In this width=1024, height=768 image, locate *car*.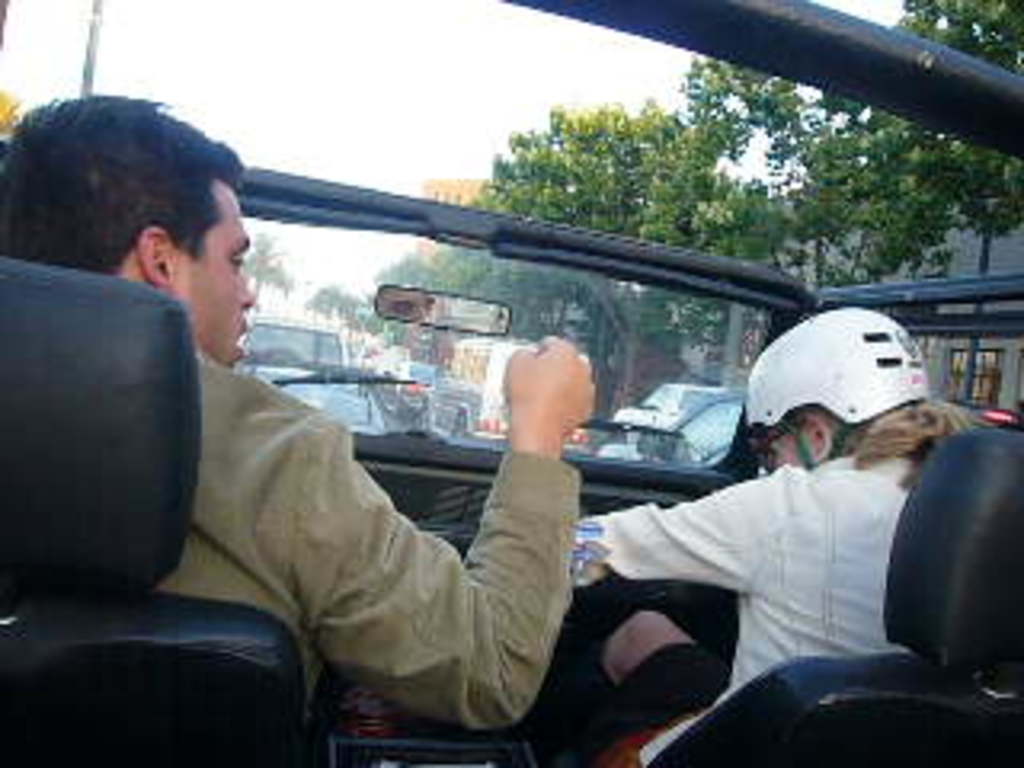
Bounding box: 0,3,1021,765.
